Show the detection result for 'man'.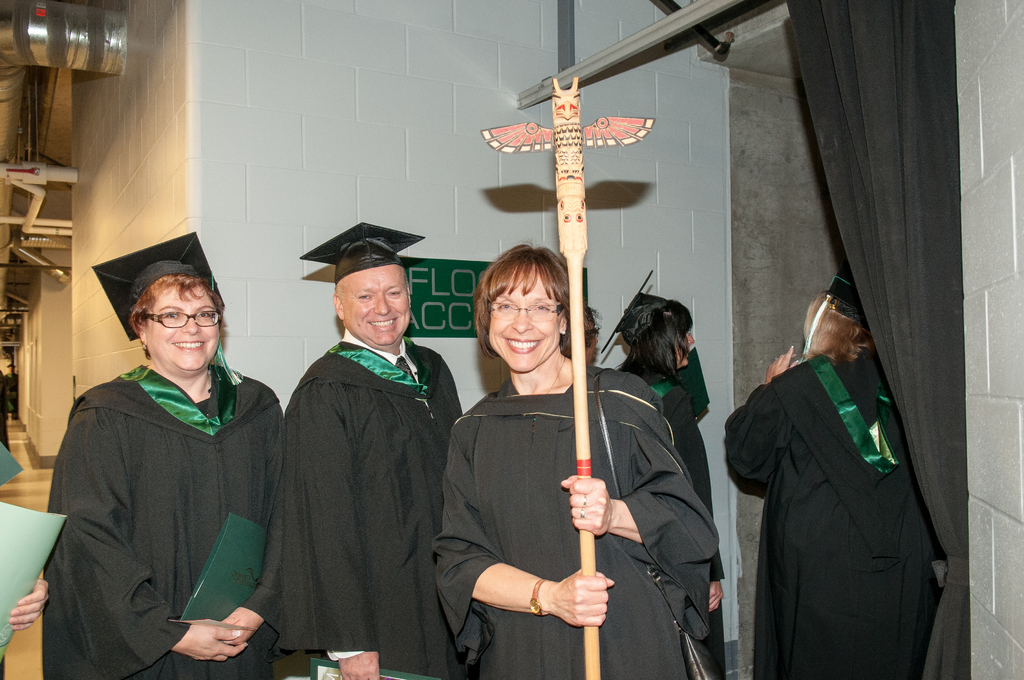
[250,215,515,679].
